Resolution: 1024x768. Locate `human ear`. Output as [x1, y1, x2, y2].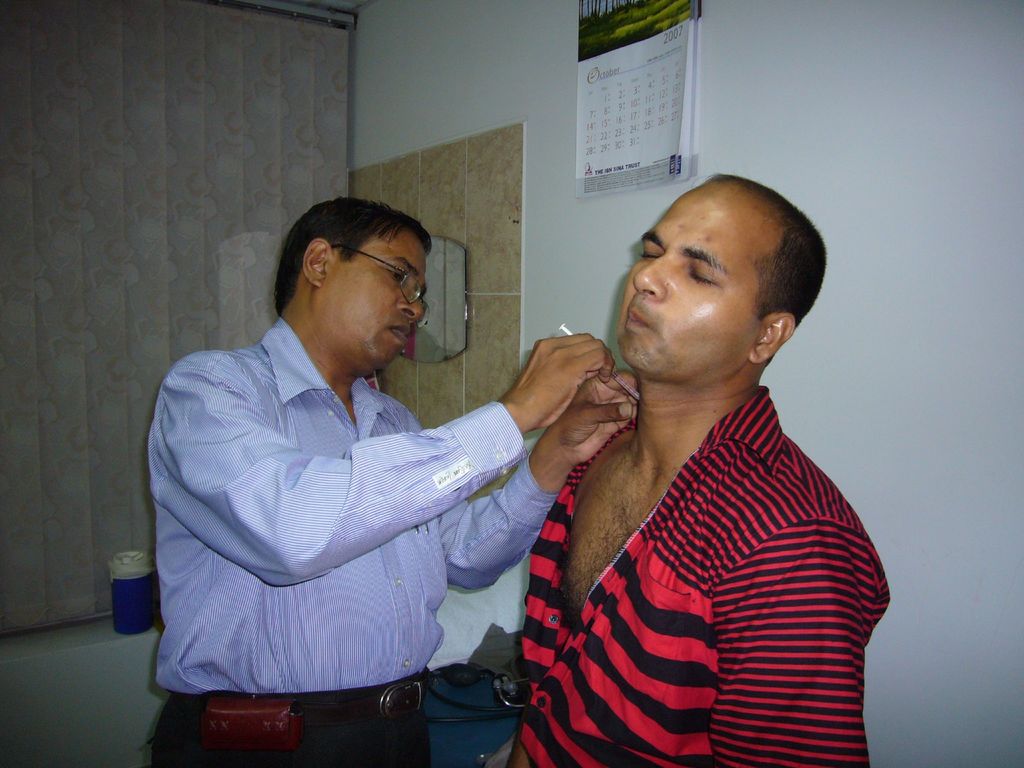
[304, 239, 333, 285].
